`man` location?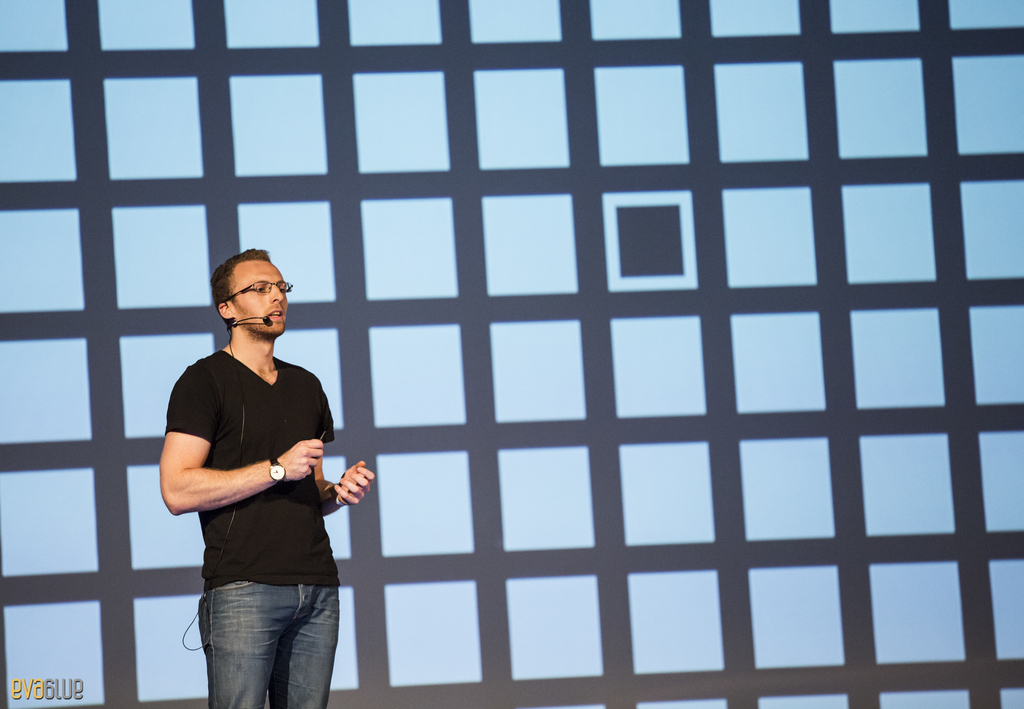
l=159, t=243, r=362, b=701
